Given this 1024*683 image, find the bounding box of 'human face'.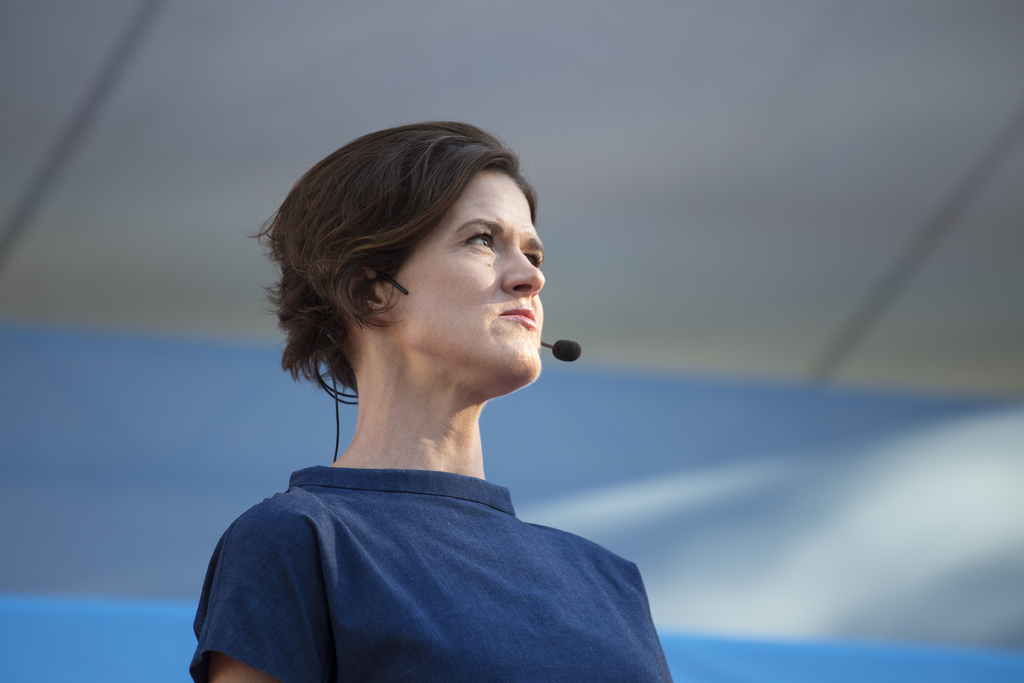
Rect(384, 152, 548, 407).
